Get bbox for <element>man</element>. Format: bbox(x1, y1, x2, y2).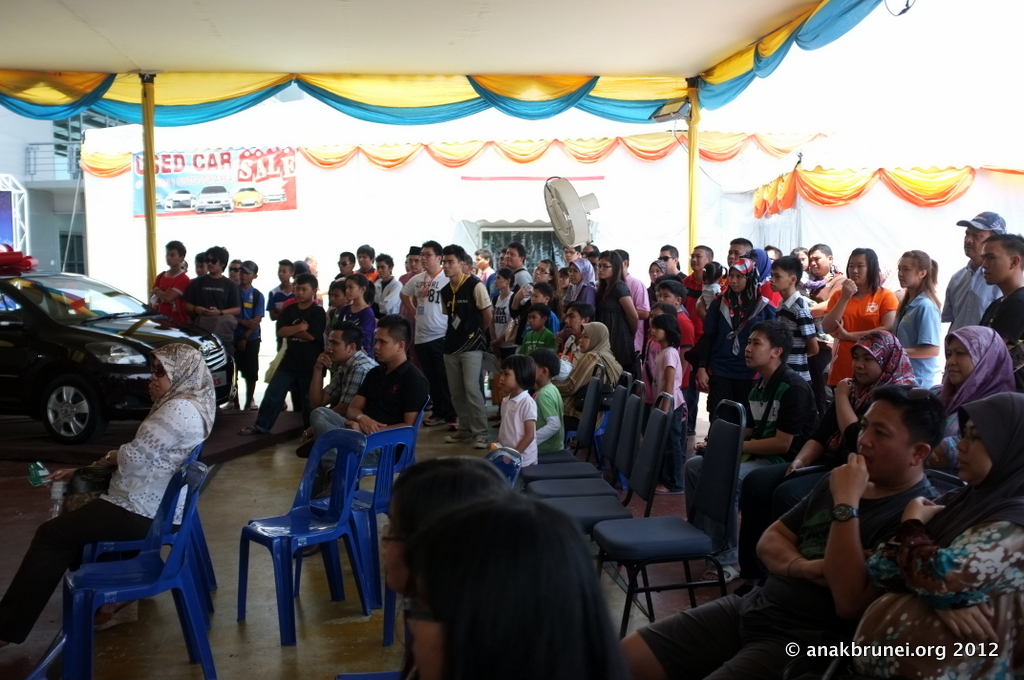
bbox(371, 254, 404, 320).
